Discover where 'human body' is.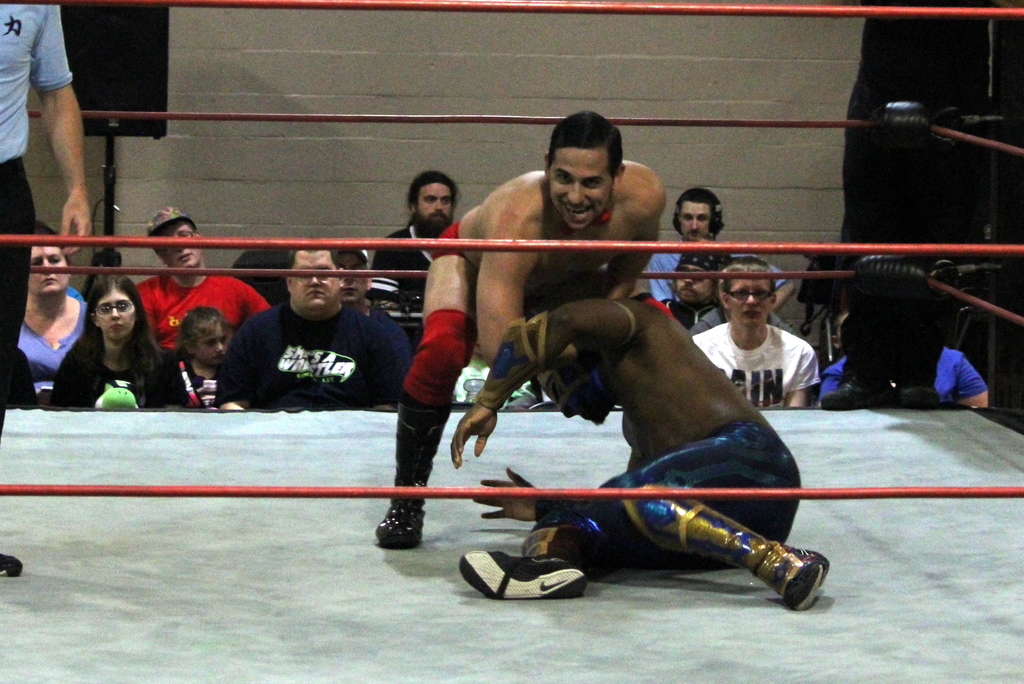
Discovered at 143:206:259:323.
